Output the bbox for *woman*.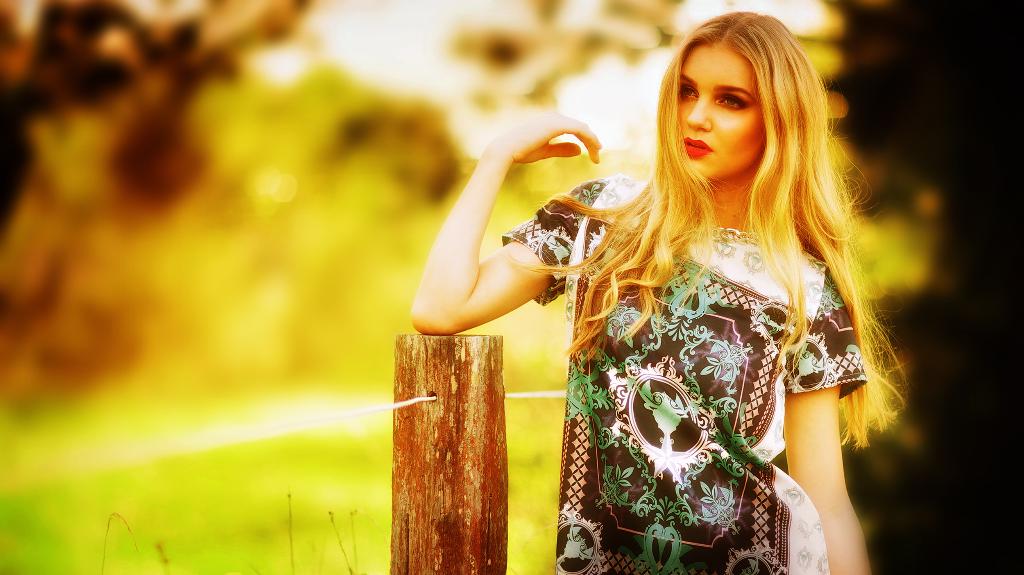
{"left": 372, "top": 26, "right": 813, "bottom": 569}.
